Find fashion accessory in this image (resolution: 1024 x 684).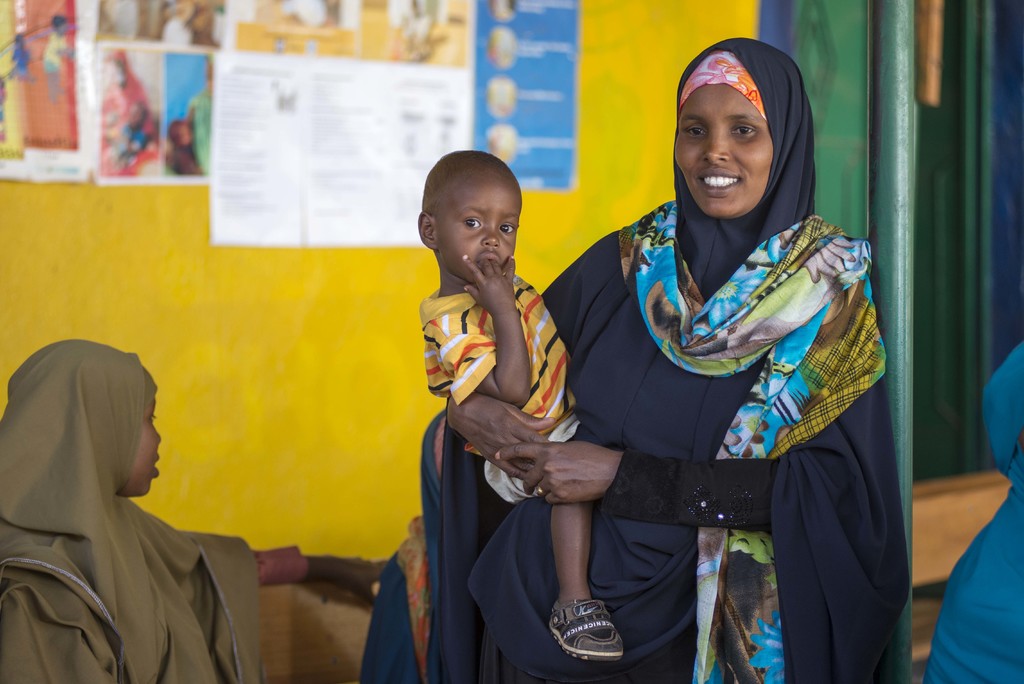
[left=543, top=597, right=624, bottom=662].
